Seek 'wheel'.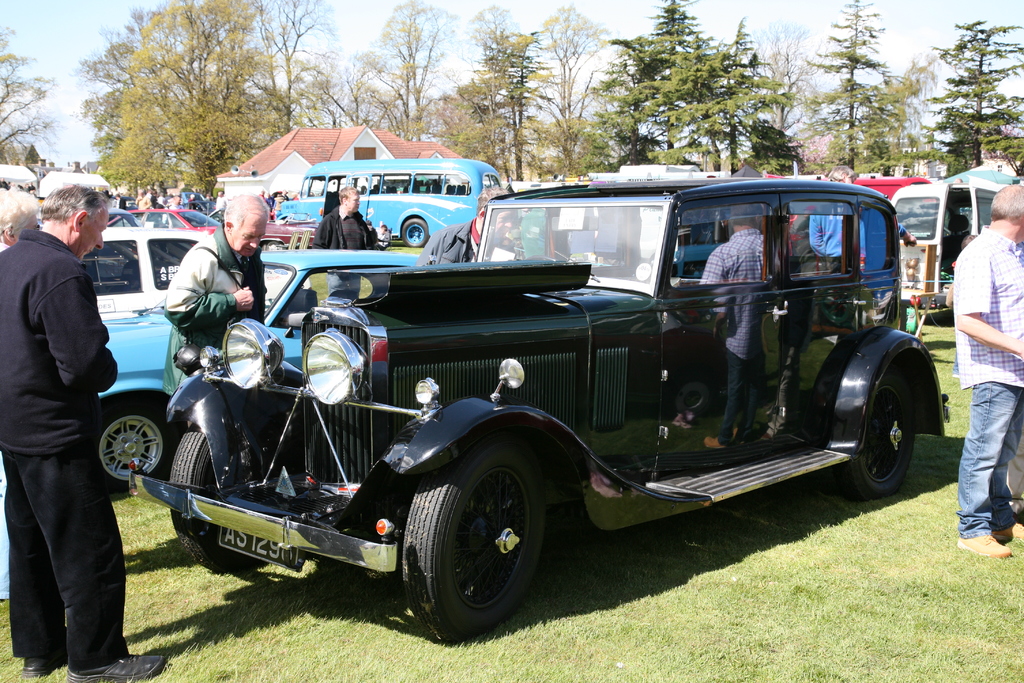
404:216:431:248.
